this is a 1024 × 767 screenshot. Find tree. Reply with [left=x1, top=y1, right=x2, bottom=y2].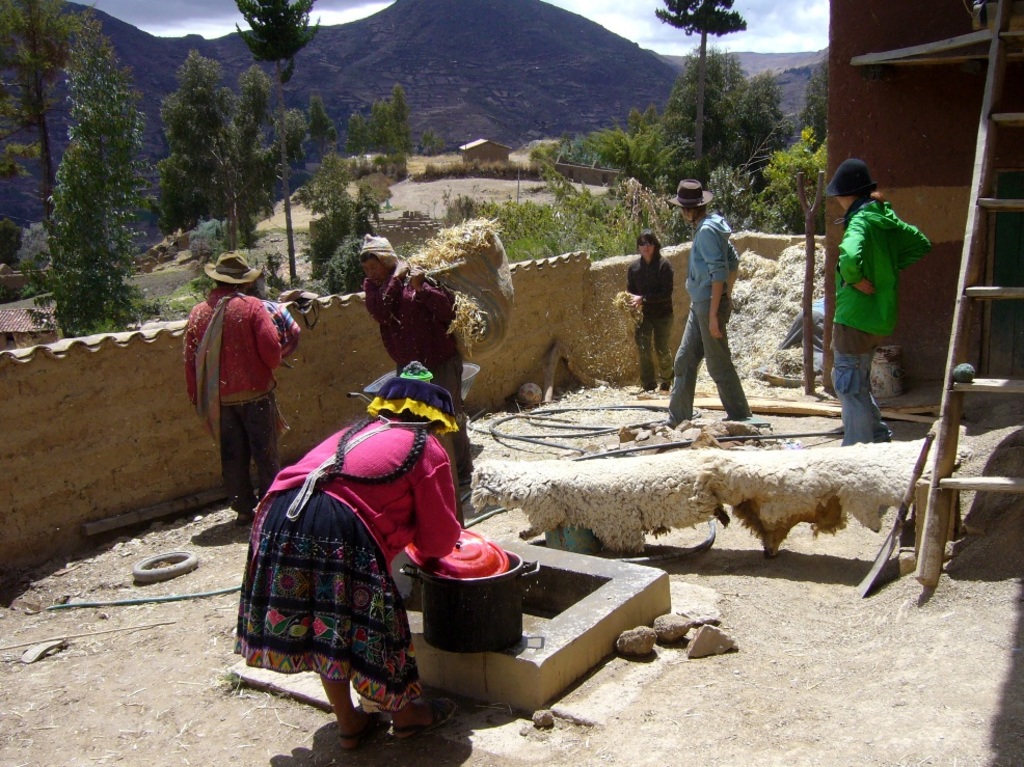
[left=232, top=0, right=317, bottom=283].
